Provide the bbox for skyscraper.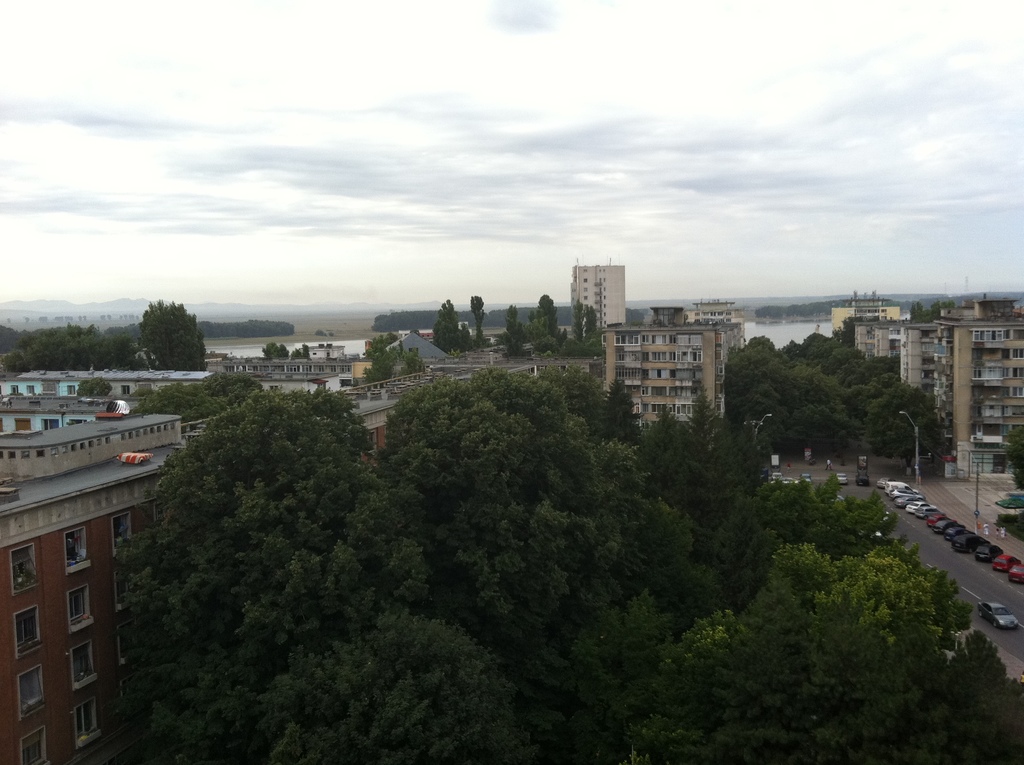
rect(565, 262, 628, 339).
